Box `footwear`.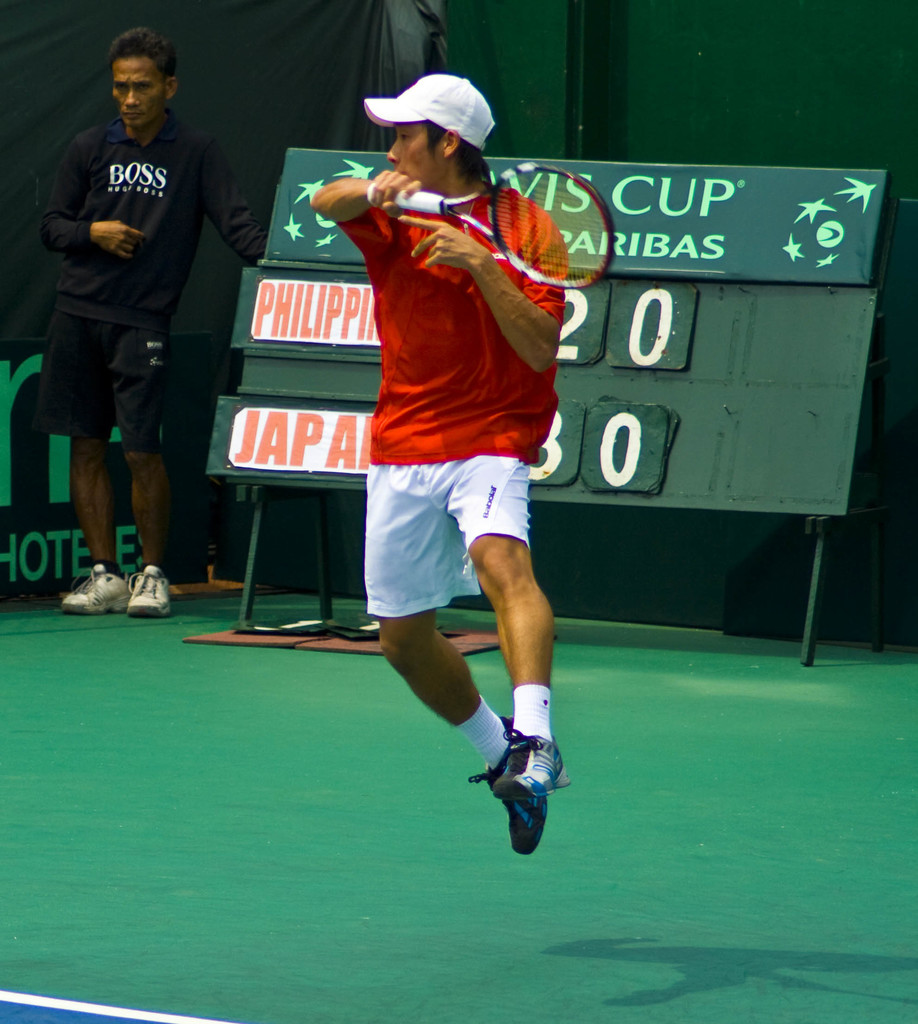
Rect(126, 567, 168, 618).
